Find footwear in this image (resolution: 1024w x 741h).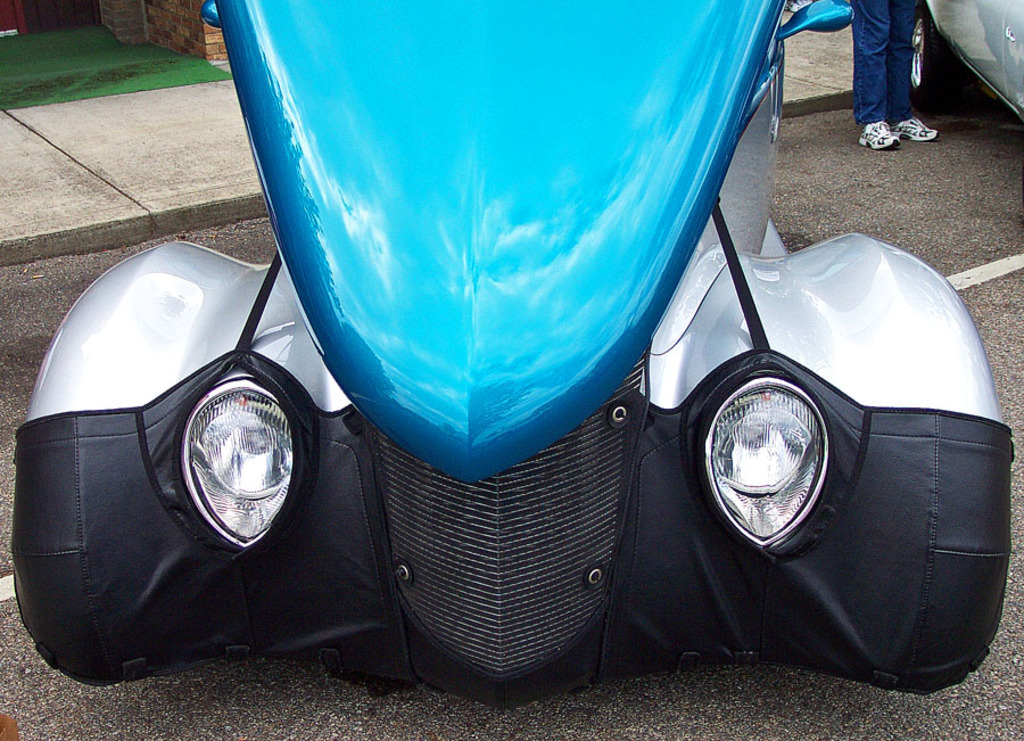
left=858, top=121, right=895, bottom=154.
